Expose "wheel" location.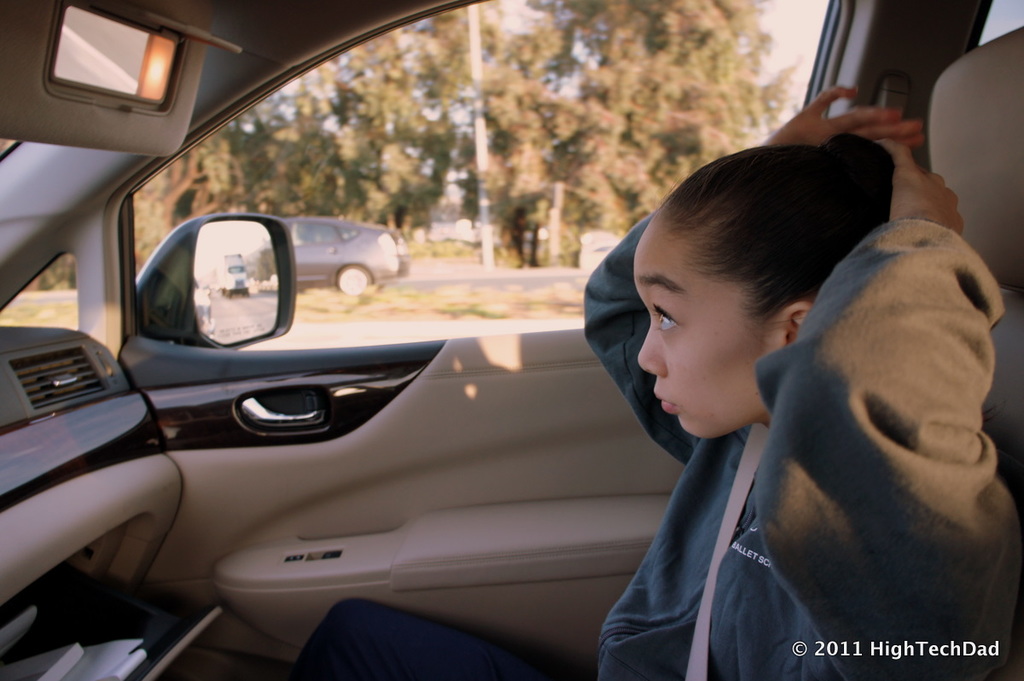
Exposed at 337/266/371/295.
